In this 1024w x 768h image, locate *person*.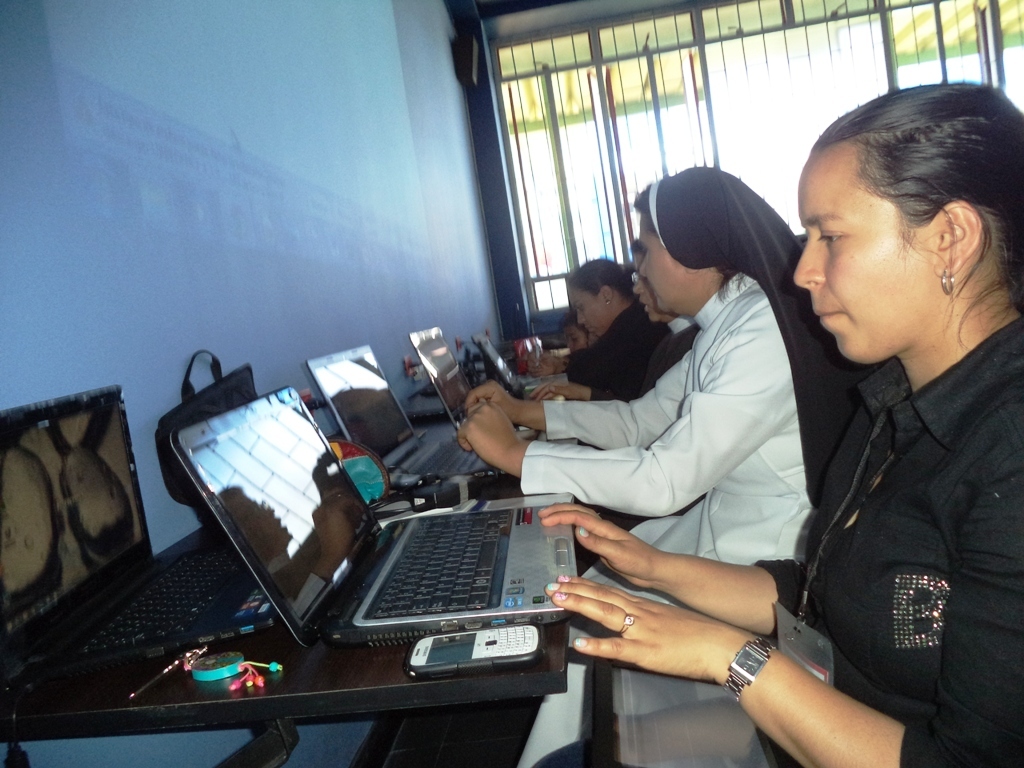
Bounding box: 538 77 1023 767.
